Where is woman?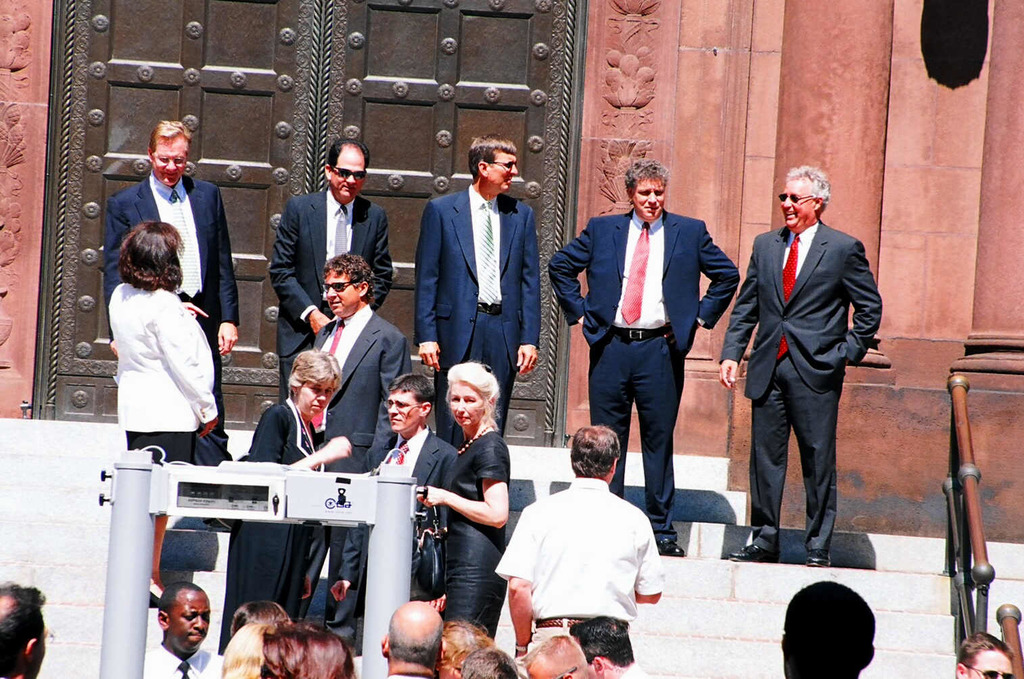
left=408, top=371, right=518, bottom=662.
